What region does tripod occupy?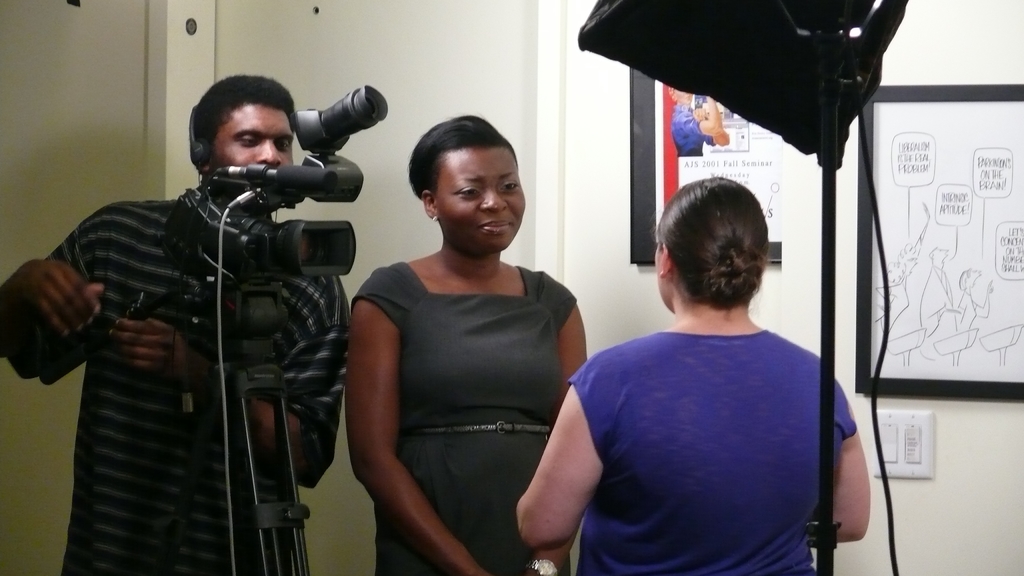
160, 276, 312, 575.
